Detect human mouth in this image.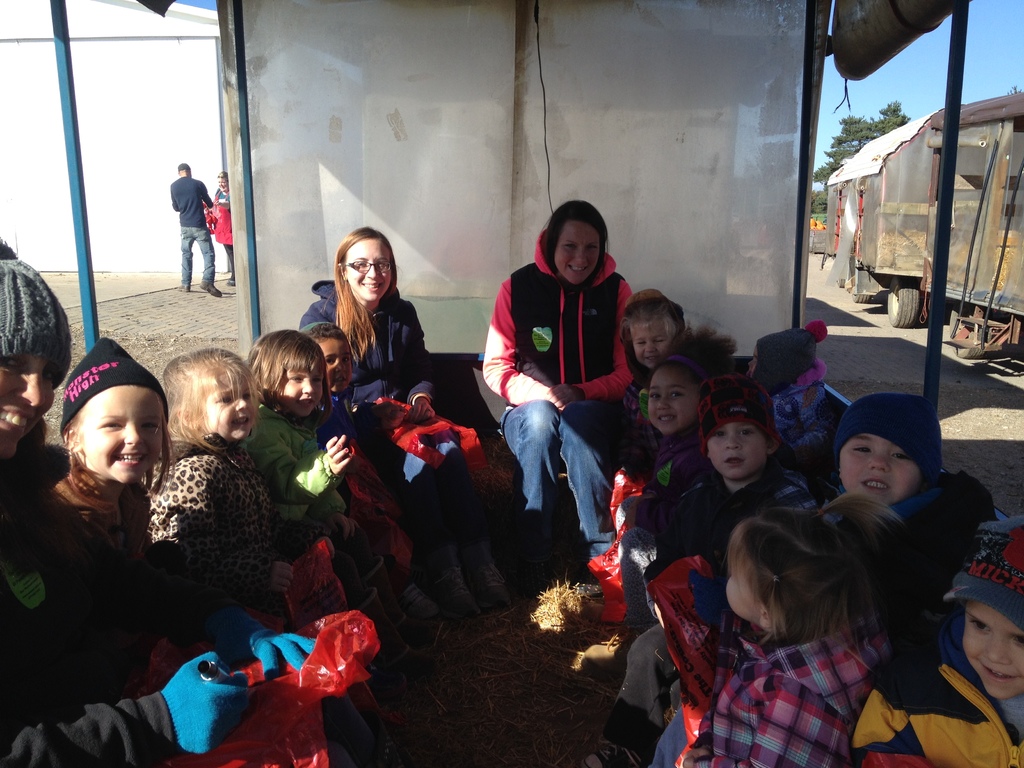
Detection: x1=228 y1=412 x2=251 y2=431.
